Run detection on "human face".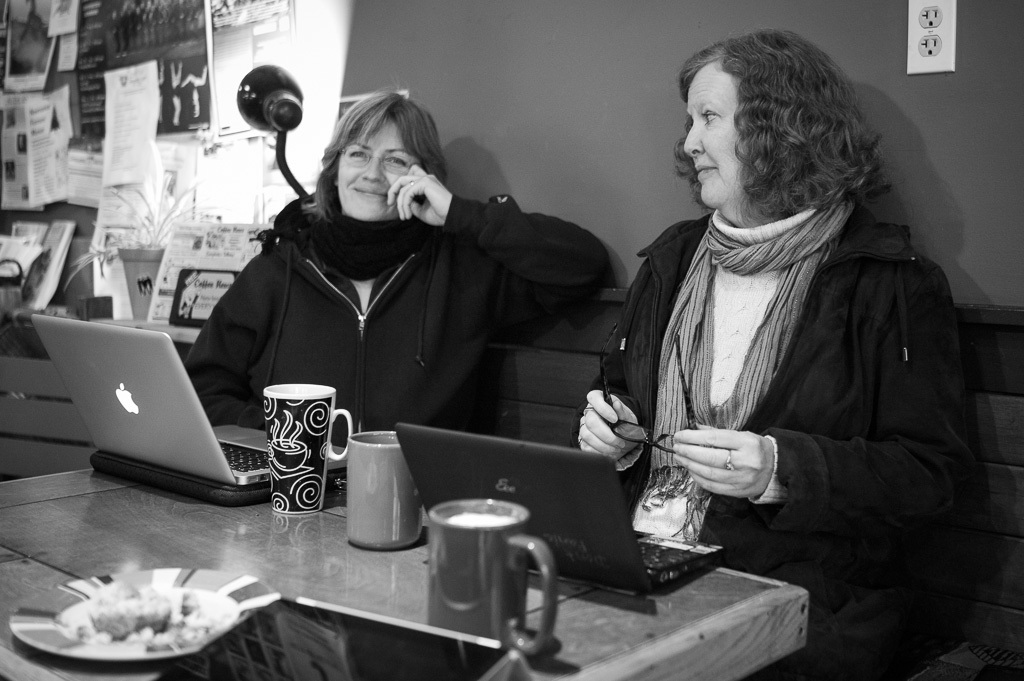
Result: left=337, top=116, right=425, bottom=216.
